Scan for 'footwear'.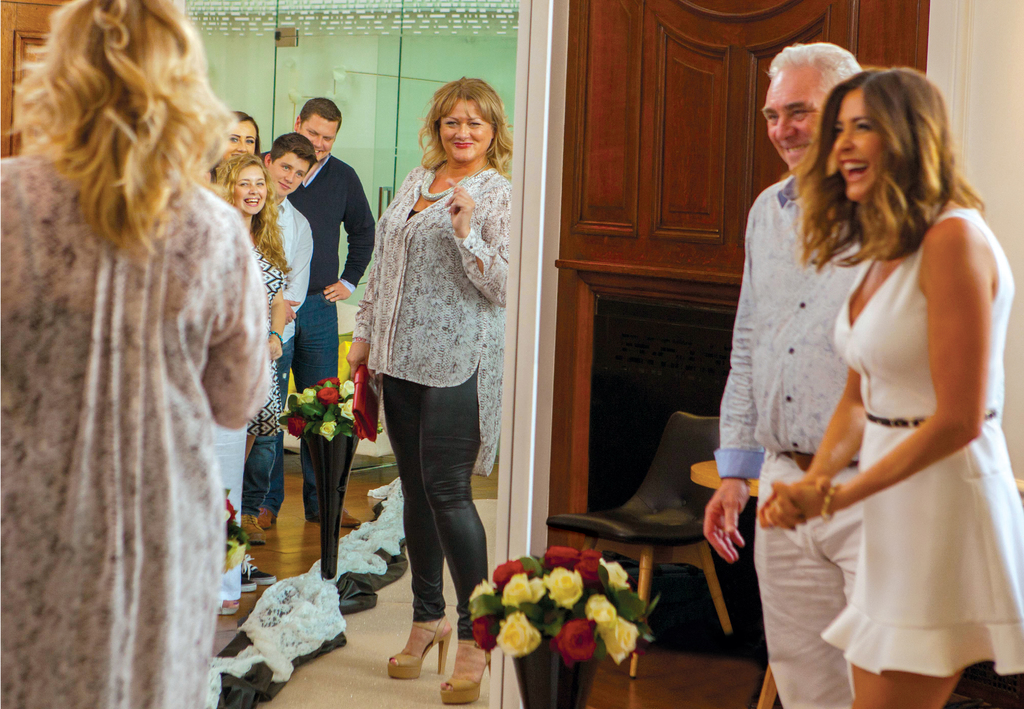
Scan result: bbox(259, 502, 278, 532).
